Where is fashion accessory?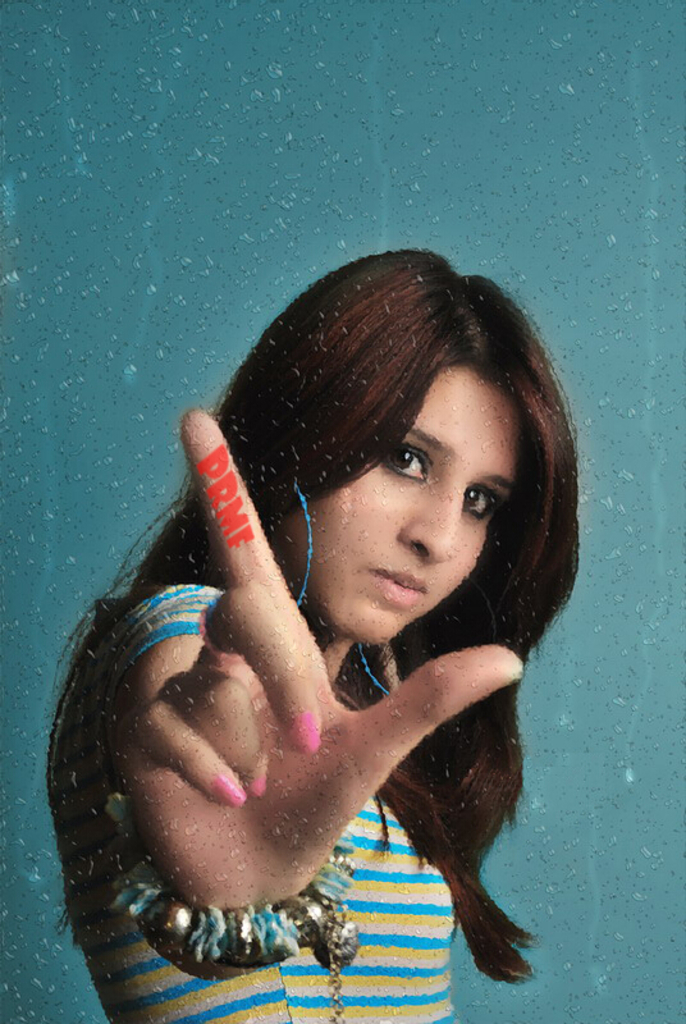
detection(102, 797, 363, 1023).
